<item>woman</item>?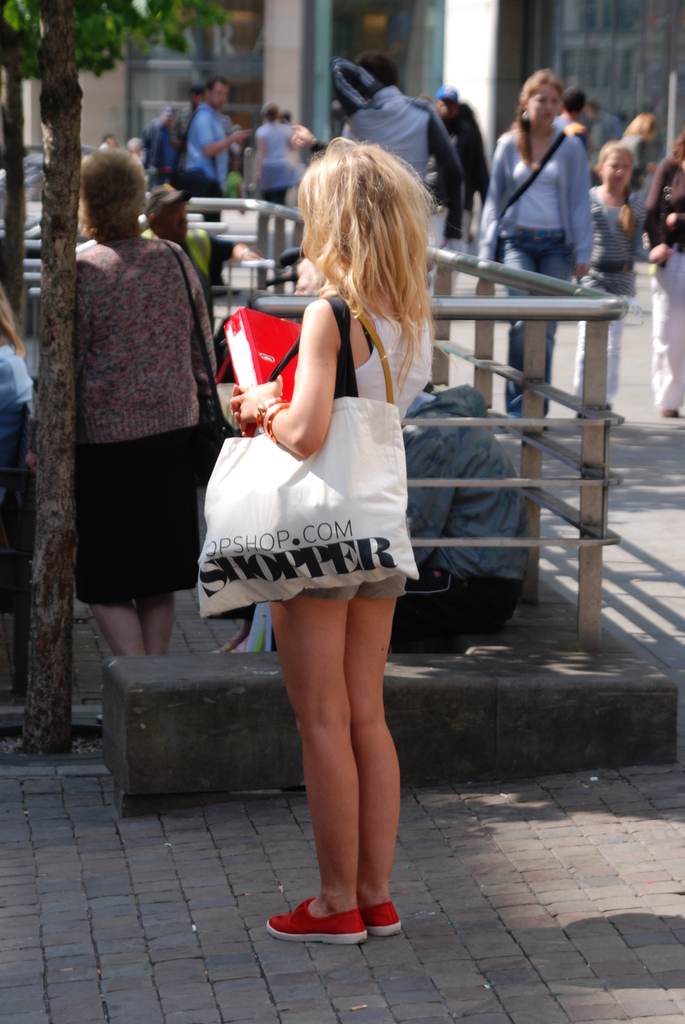
[left=253, top=100, right=302, bottom=208]
